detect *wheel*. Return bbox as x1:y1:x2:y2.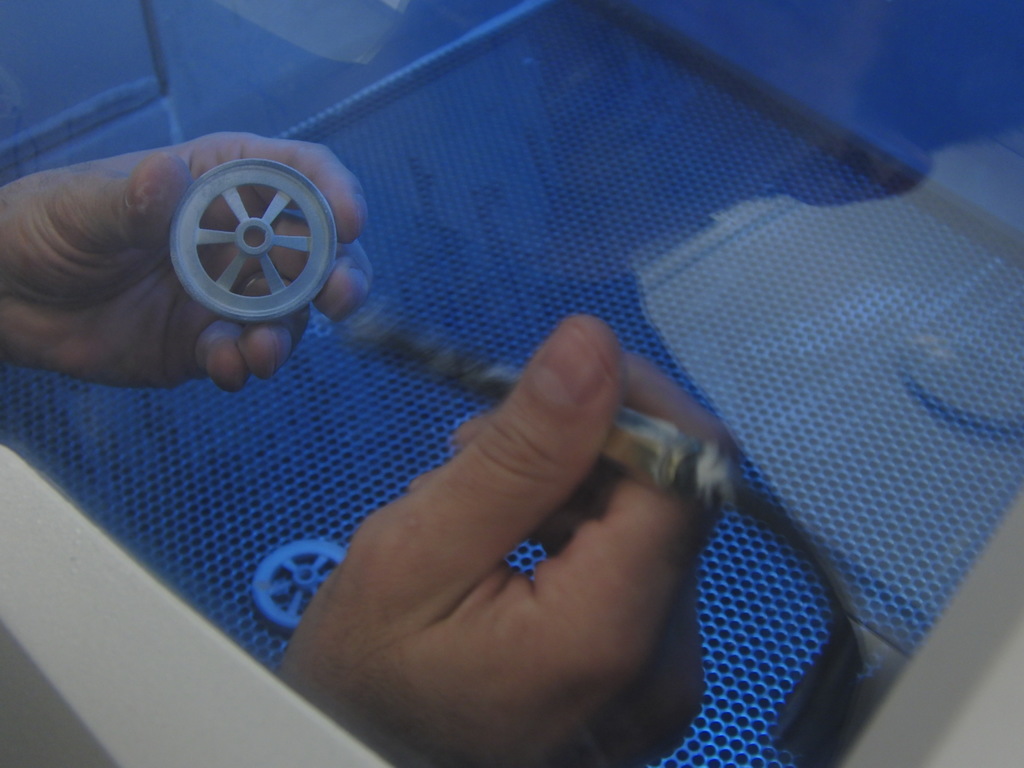
255:538:350:632.
